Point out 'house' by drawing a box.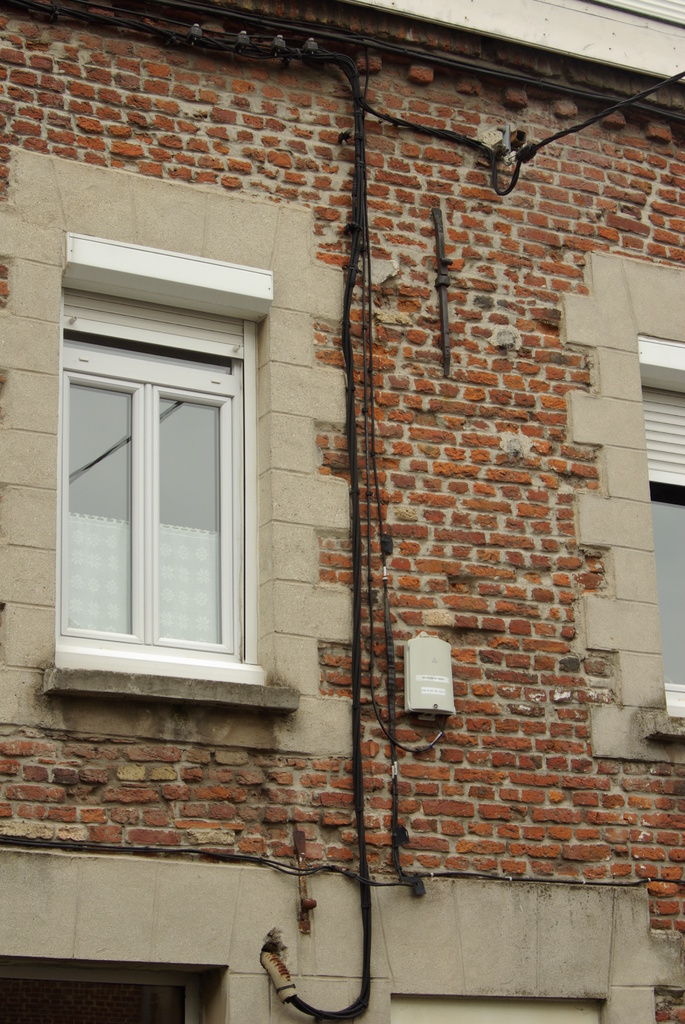
{"left": 0, "top": 0, "right": 684, "bottom": 1023}.
